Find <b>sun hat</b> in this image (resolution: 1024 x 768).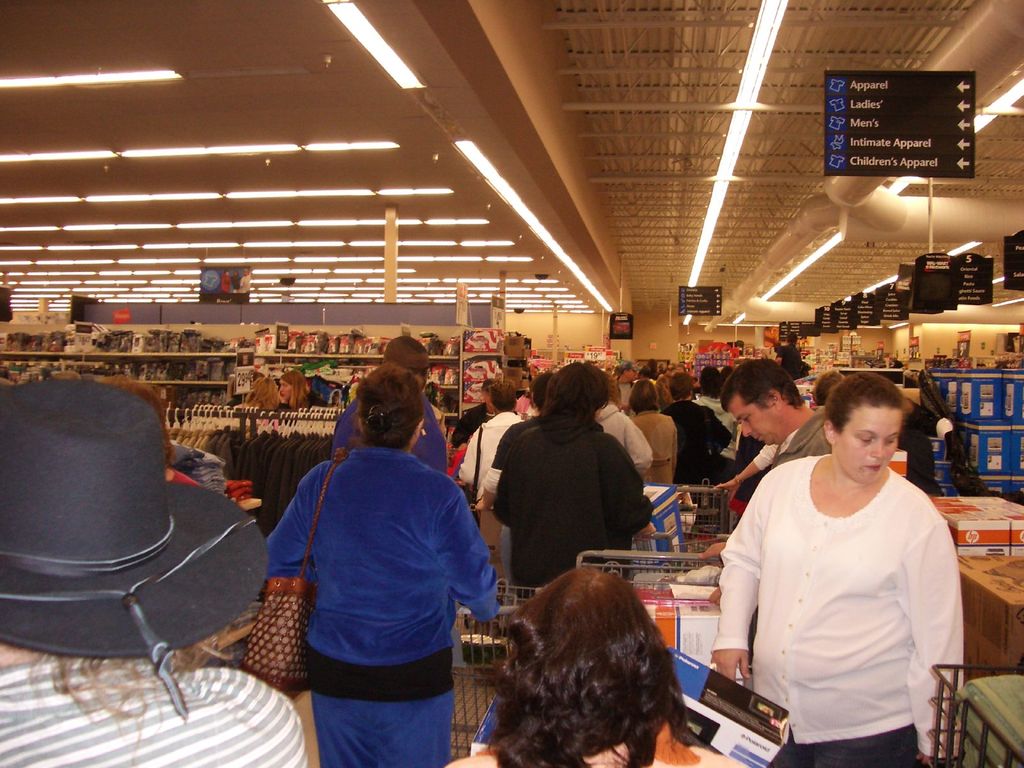
(382, 333, 435, 373).
